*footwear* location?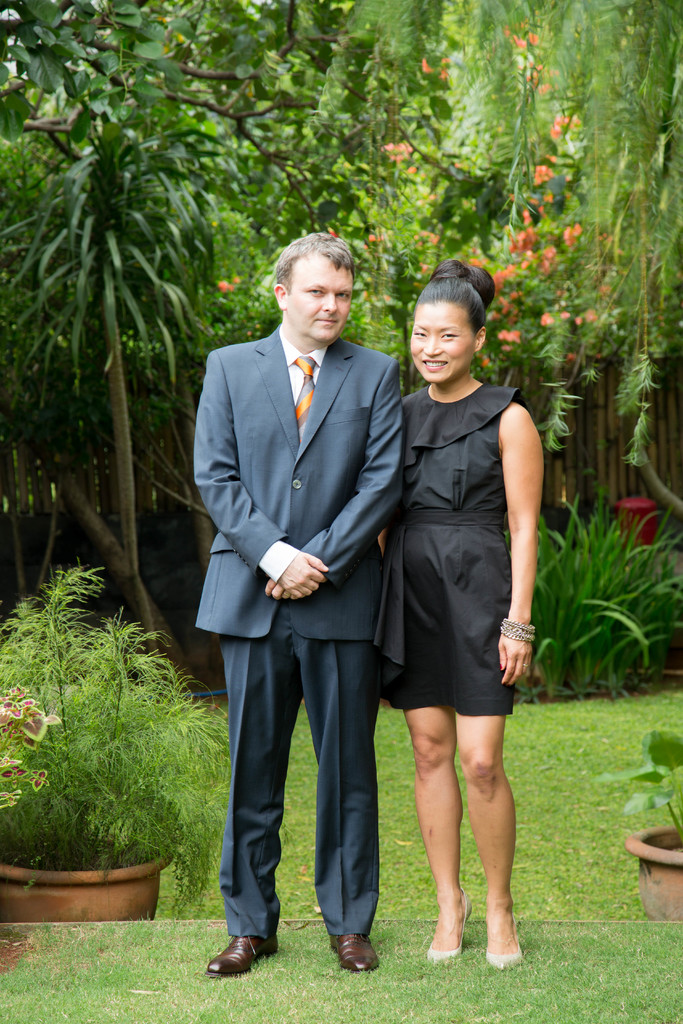
x1=426 y1=897 x2=473 y2=961
